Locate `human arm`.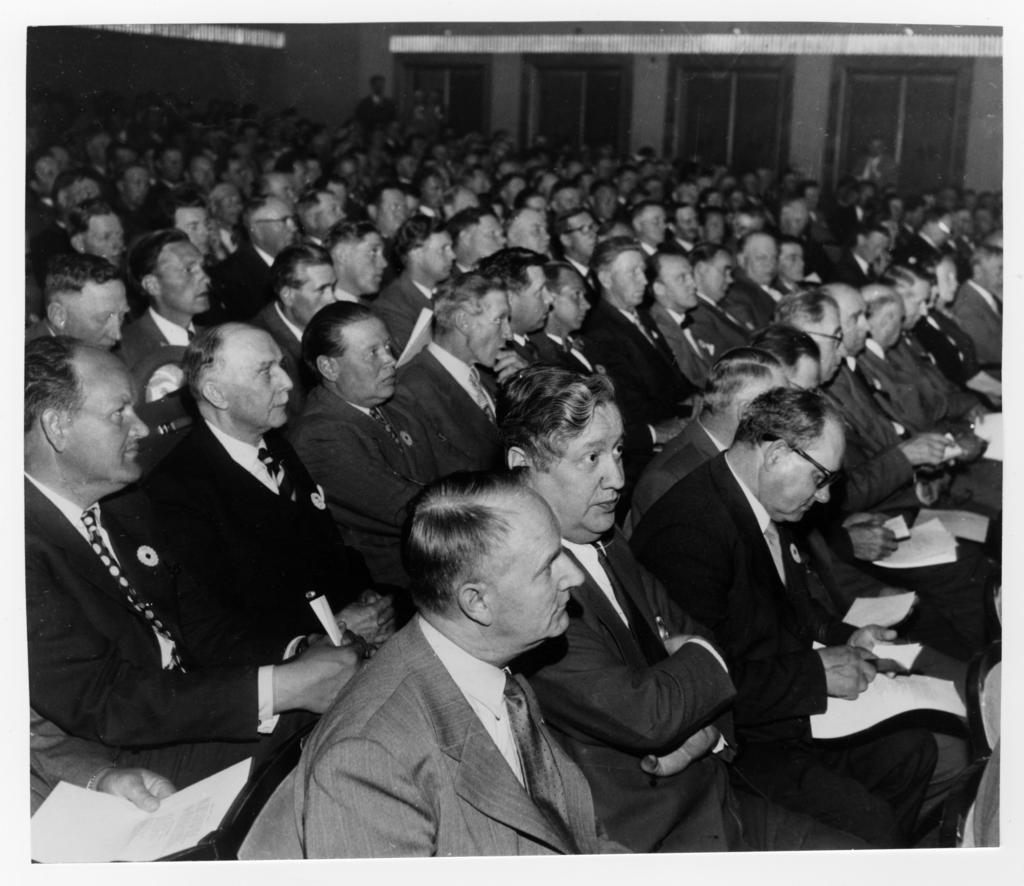
Bounding box: (x1=636, y1=549, x2=735, y2=777).
